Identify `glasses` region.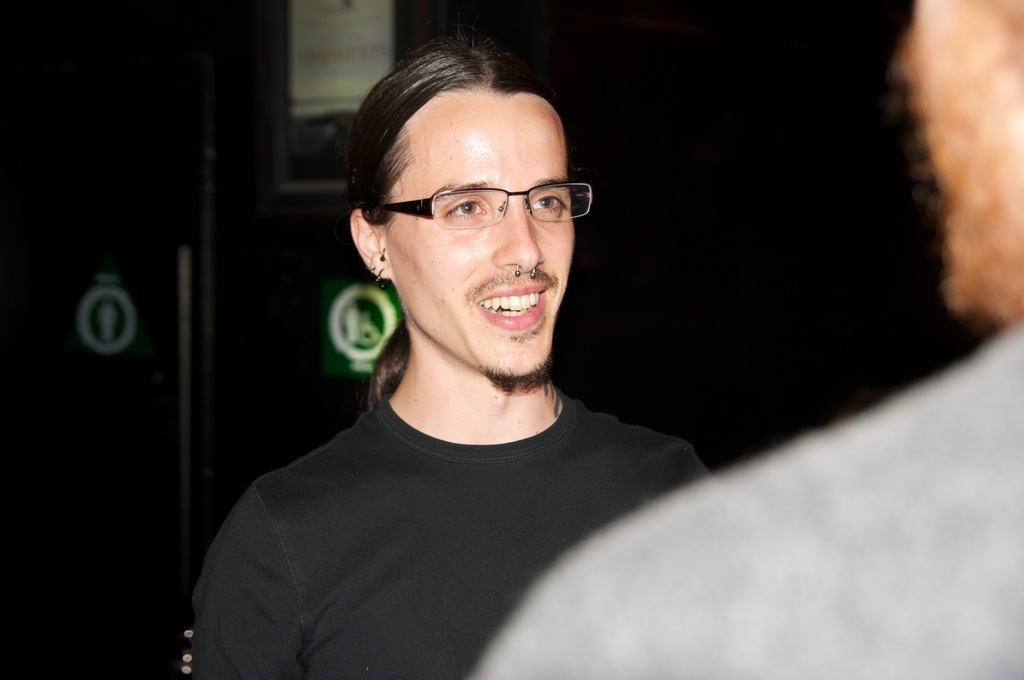
Region: detection(372, 168, 604, 233).
